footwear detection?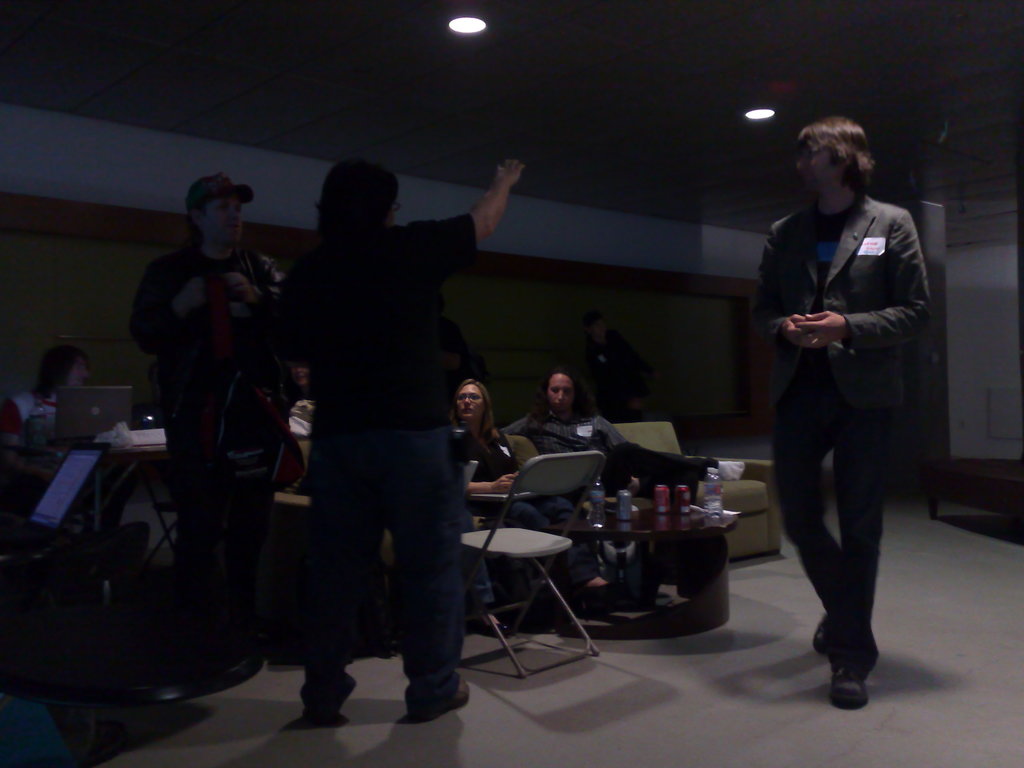
bbox(300, 697, 340, 722)
